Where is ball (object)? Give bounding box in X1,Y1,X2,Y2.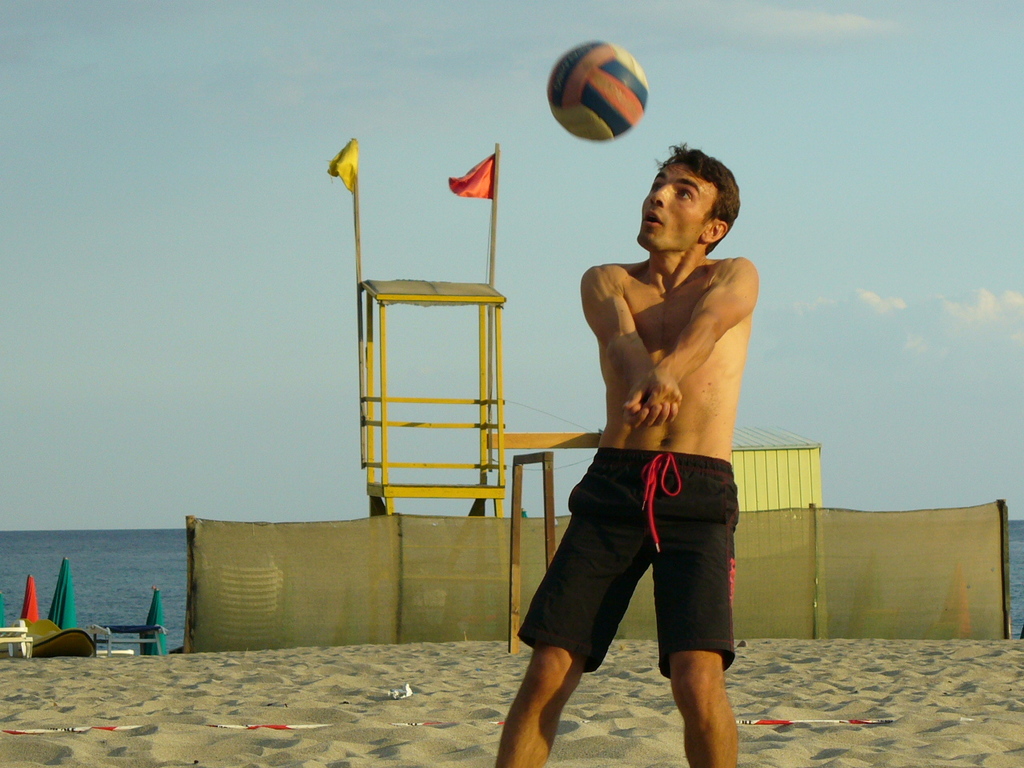
542,37,647,143.
